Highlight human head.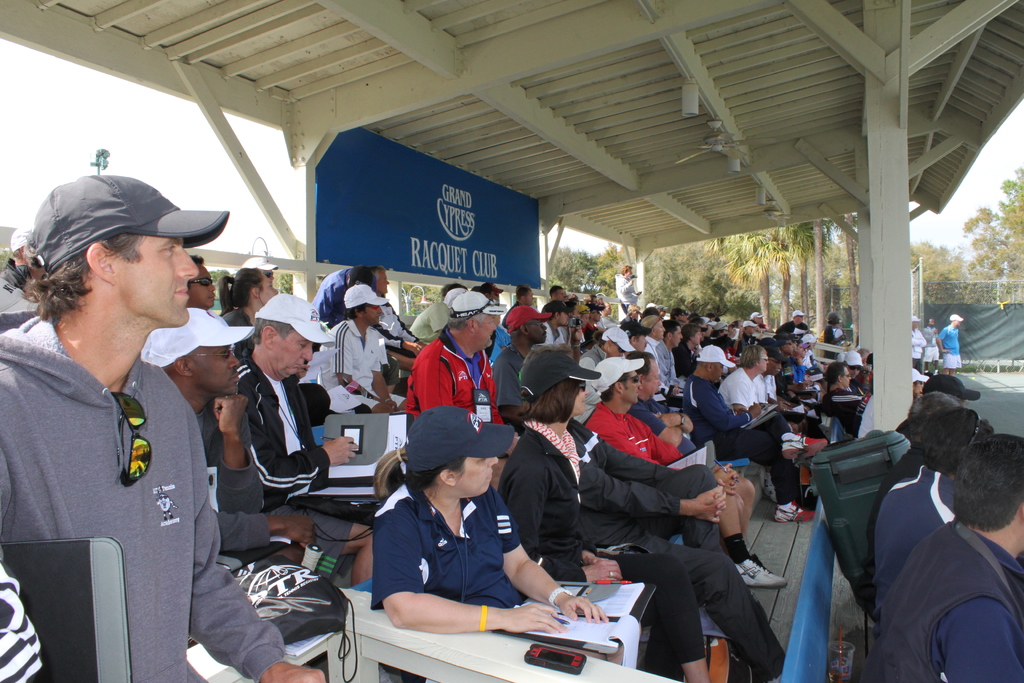
Highlighted region: 232:267:280:308.
